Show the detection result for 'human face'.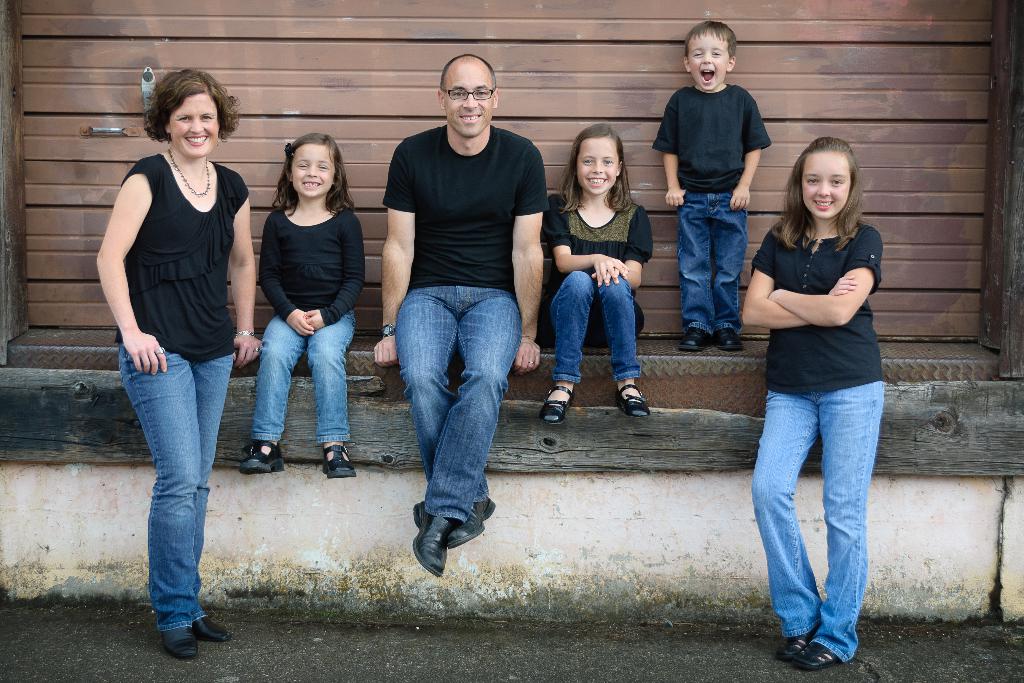
294 145 335 202.
